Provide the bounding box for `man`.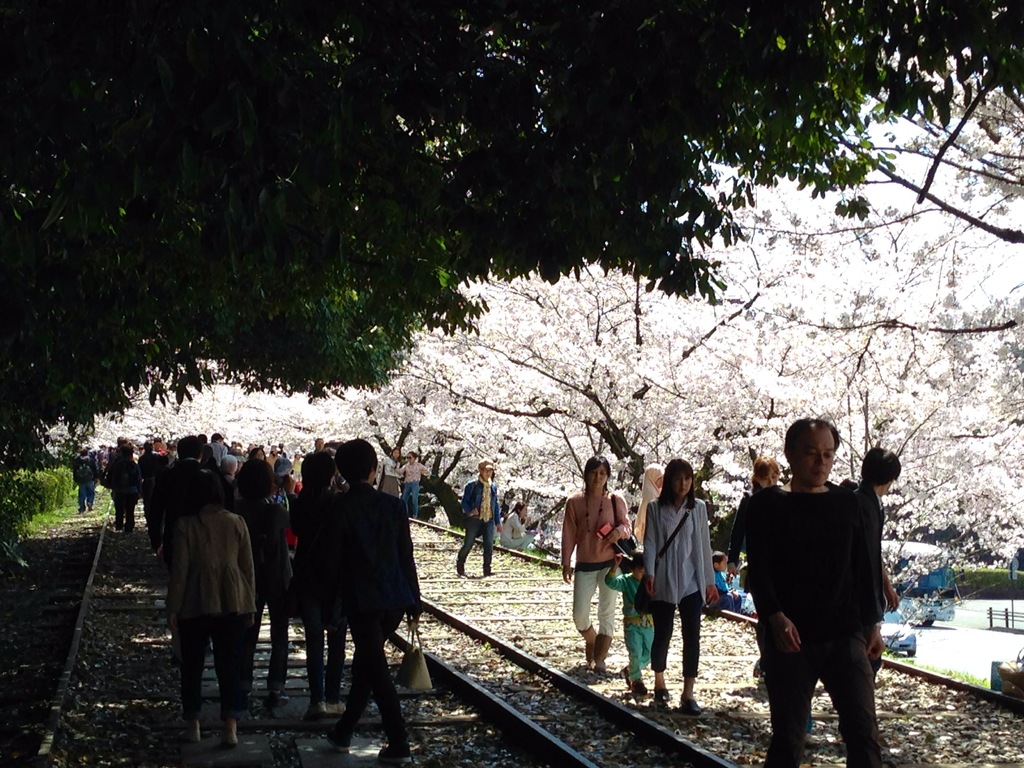
{"left": 739, "top": 438, "right": 895, "bottom": 767}.
